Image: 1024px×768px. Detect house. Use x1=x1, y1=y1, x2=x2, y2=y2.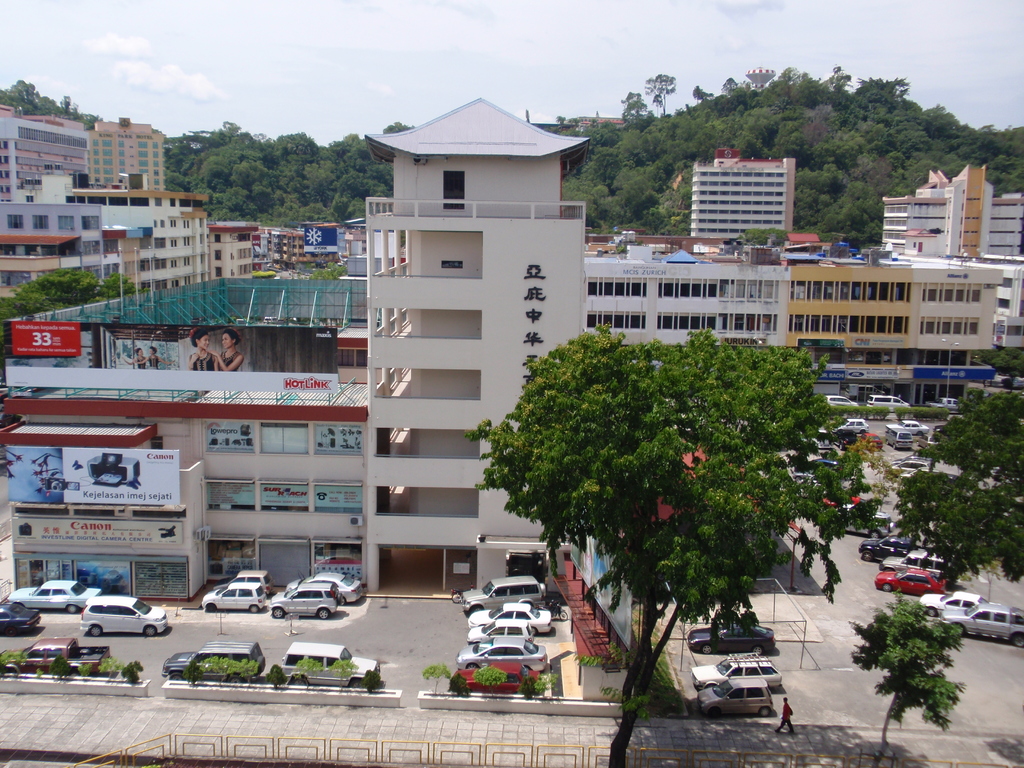
x1=365, y1=99, x2=593, y2=575.
